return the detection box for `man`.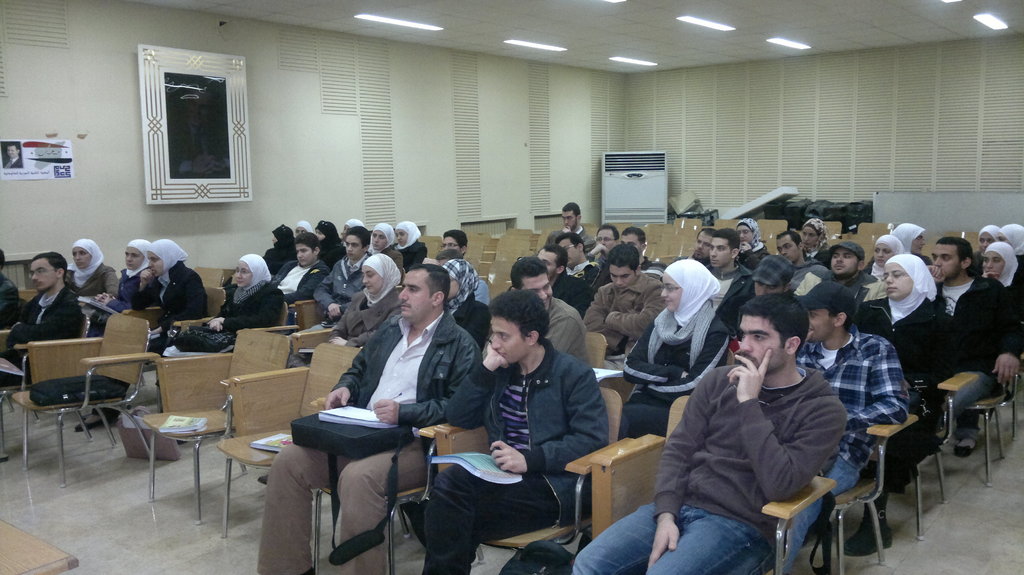
l=440, t=224, r=471, b=260.
